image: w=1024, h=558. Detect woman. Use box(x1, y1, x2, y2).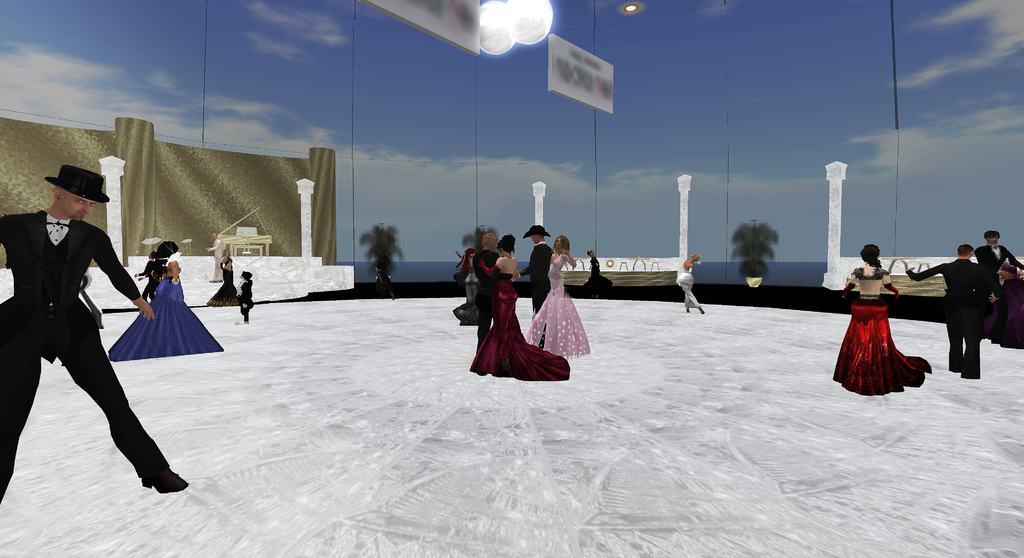
box(110, 241, 222, 362).
